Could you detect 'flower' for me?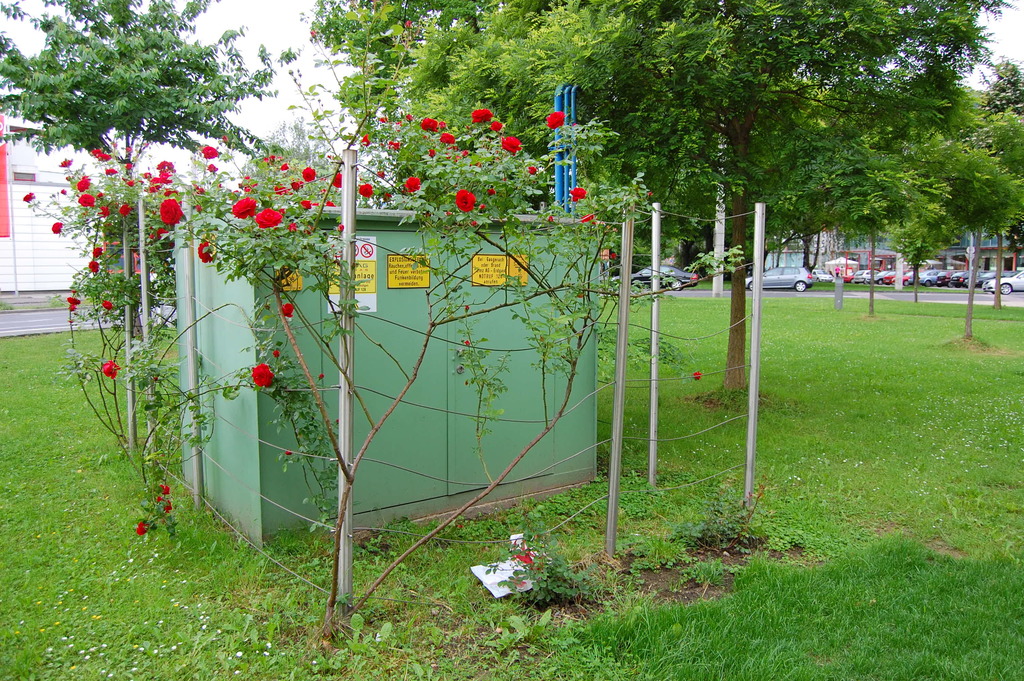
Detection result: BBox(298, 199, 312, 209).
